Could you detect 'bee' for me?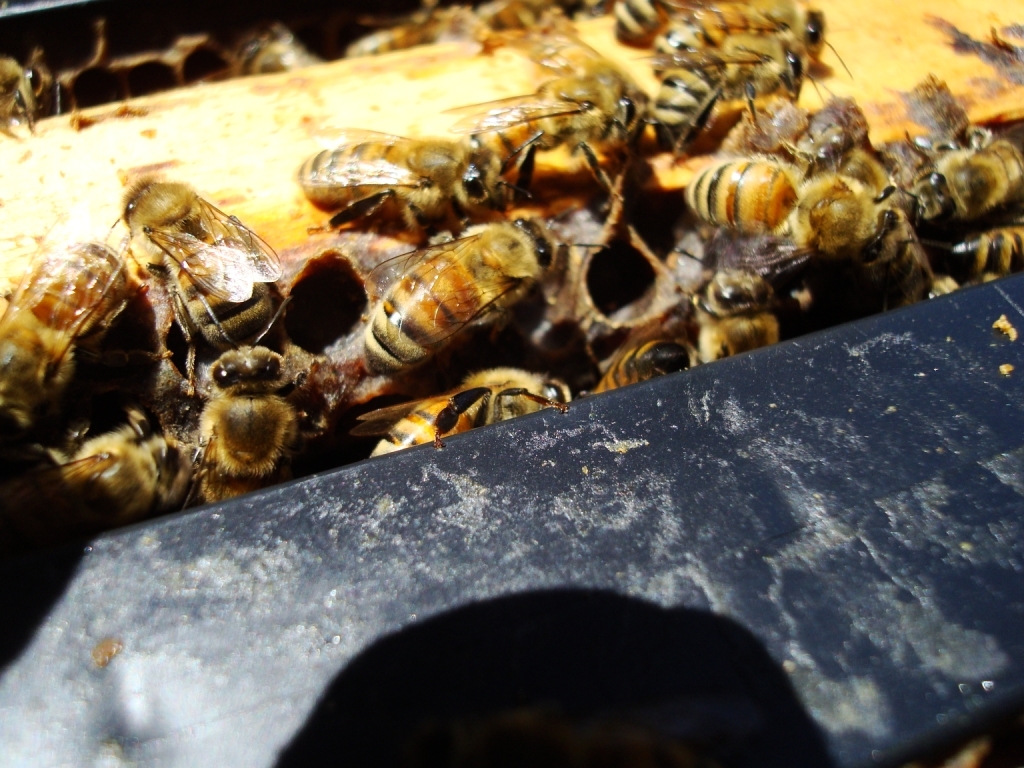
Detection result: select_region(294, 122, 511, 237).
